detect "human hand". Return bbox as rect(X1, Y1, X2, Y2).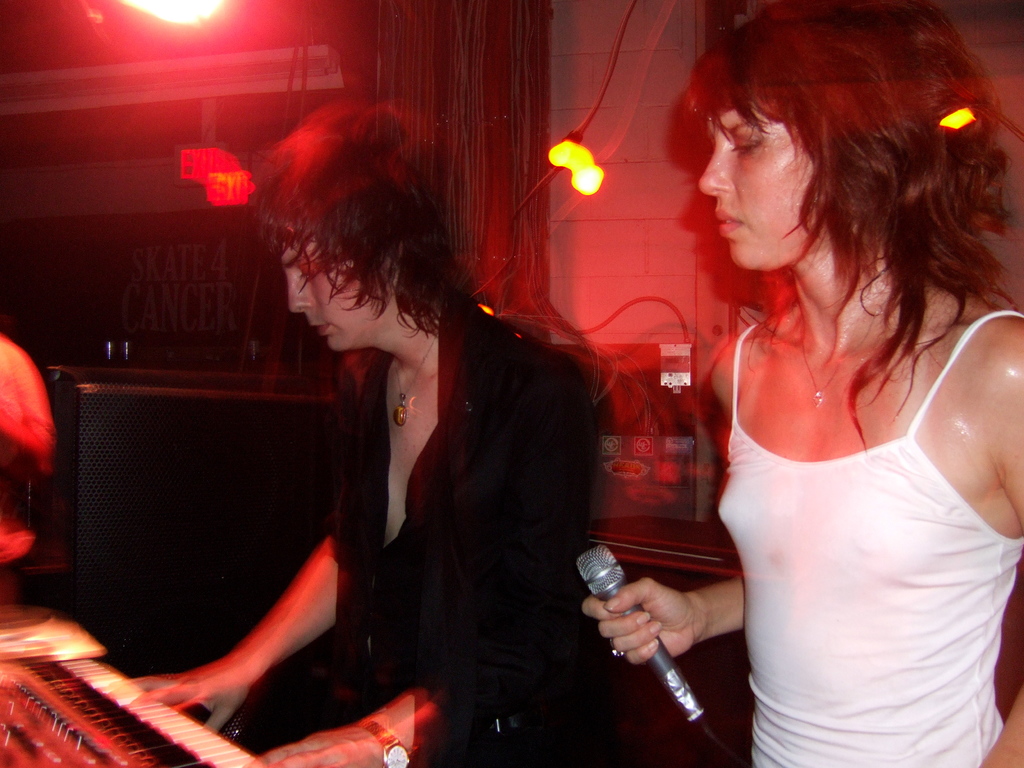
rect(263, 735, 389, 767).
